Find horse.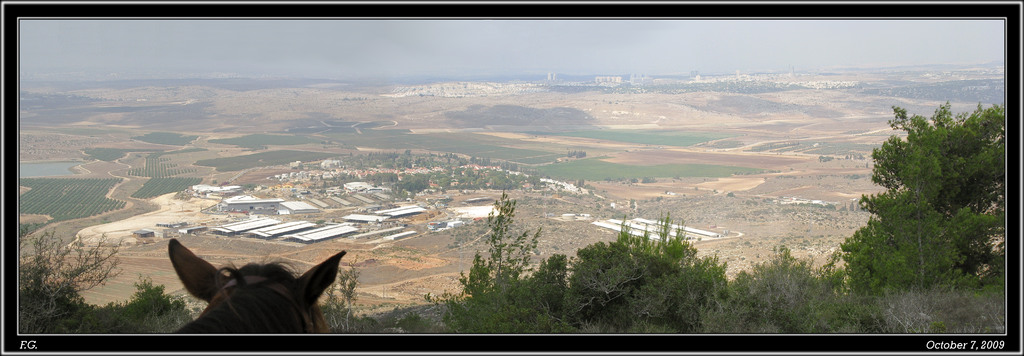
(left=165, top=240, right=346, bottom=336).
